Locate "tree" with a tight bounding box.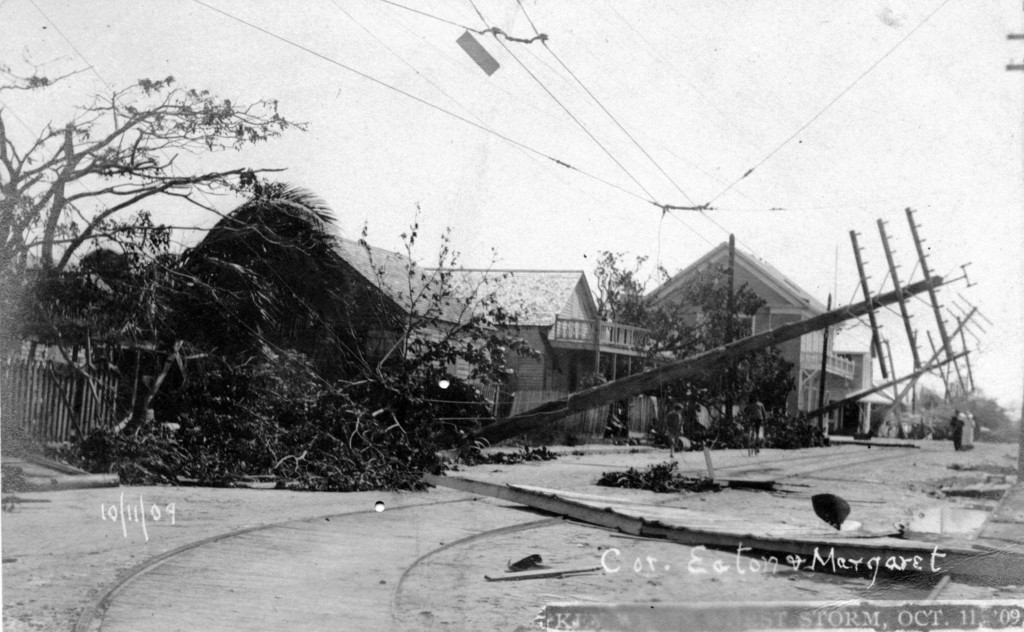
49:78:358:494.
